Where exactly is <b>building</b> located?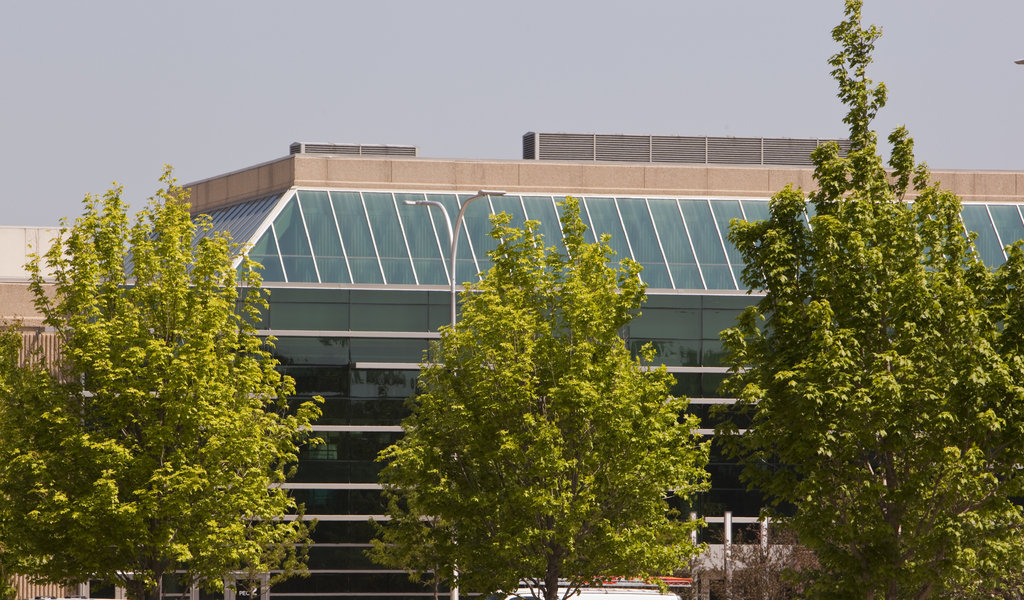
Its bounding box is region(0, 129, 1023, 599).
